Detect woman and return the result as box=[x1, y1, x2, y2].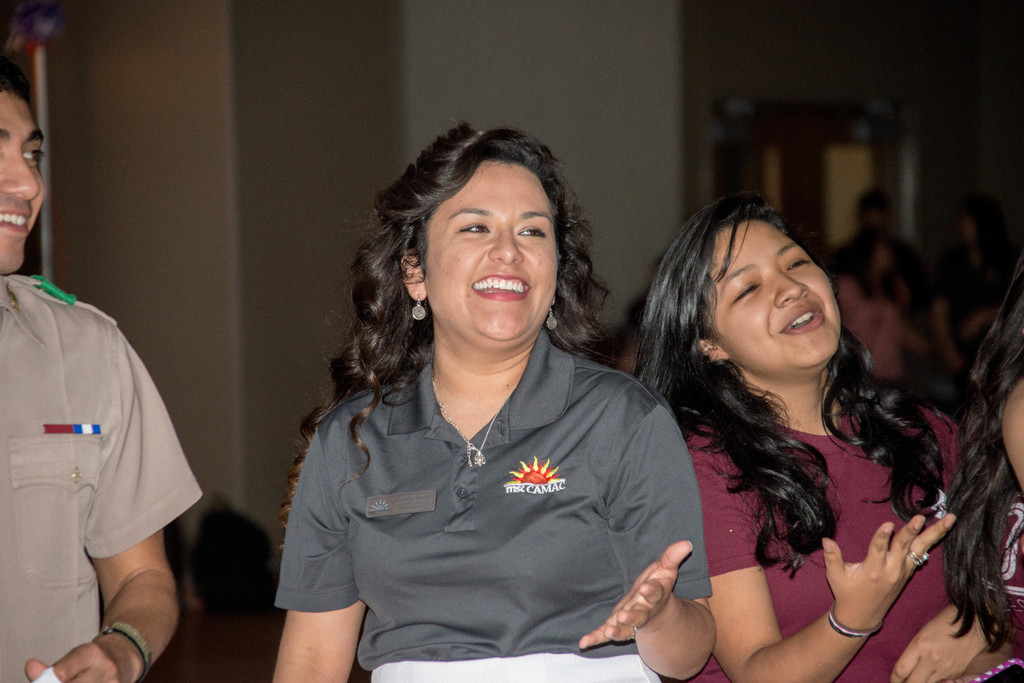
box=[634, 189, 1011, 682].
